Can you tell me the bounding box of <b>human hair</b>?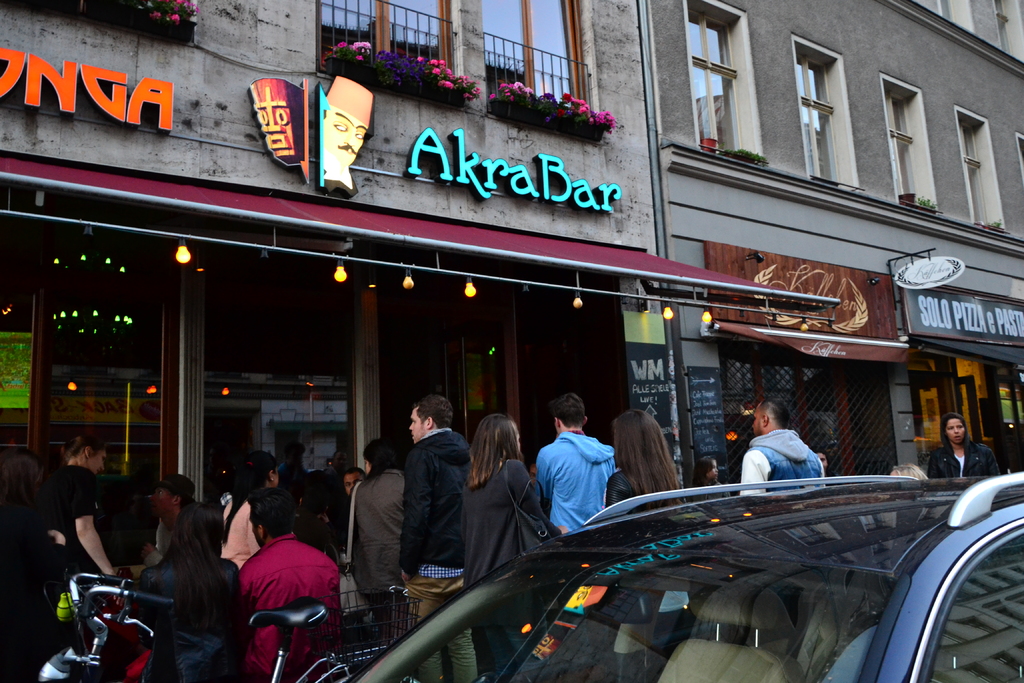
67, 423, 102, 465.
